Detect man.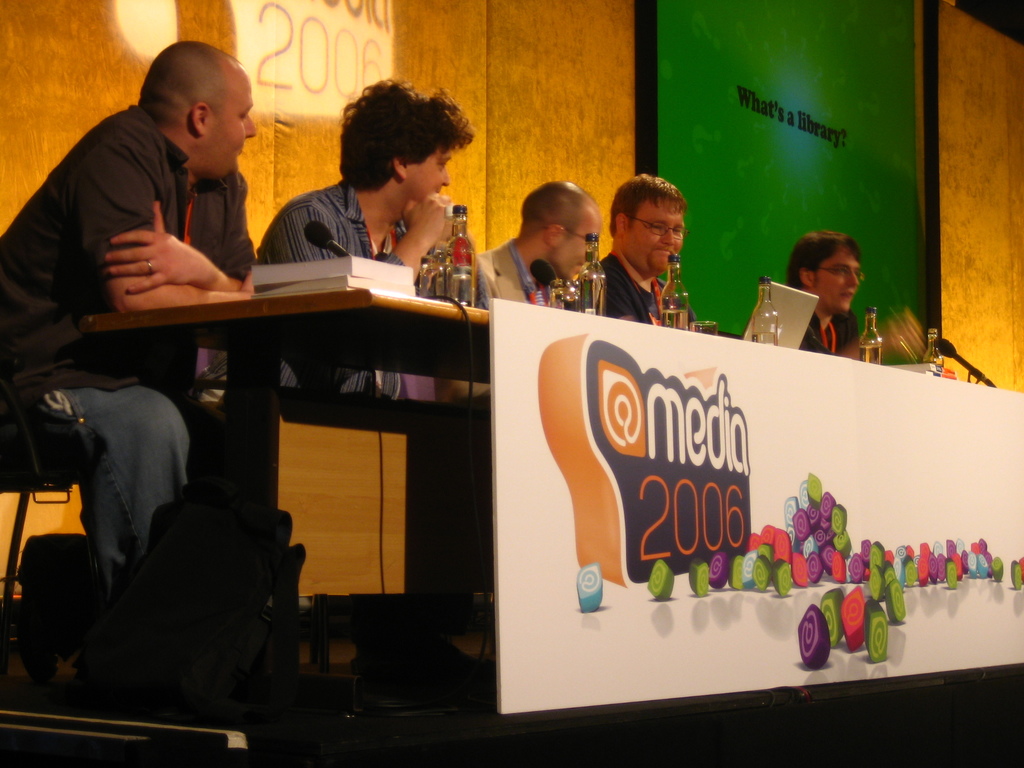
Detected at [250,72,500,699].
